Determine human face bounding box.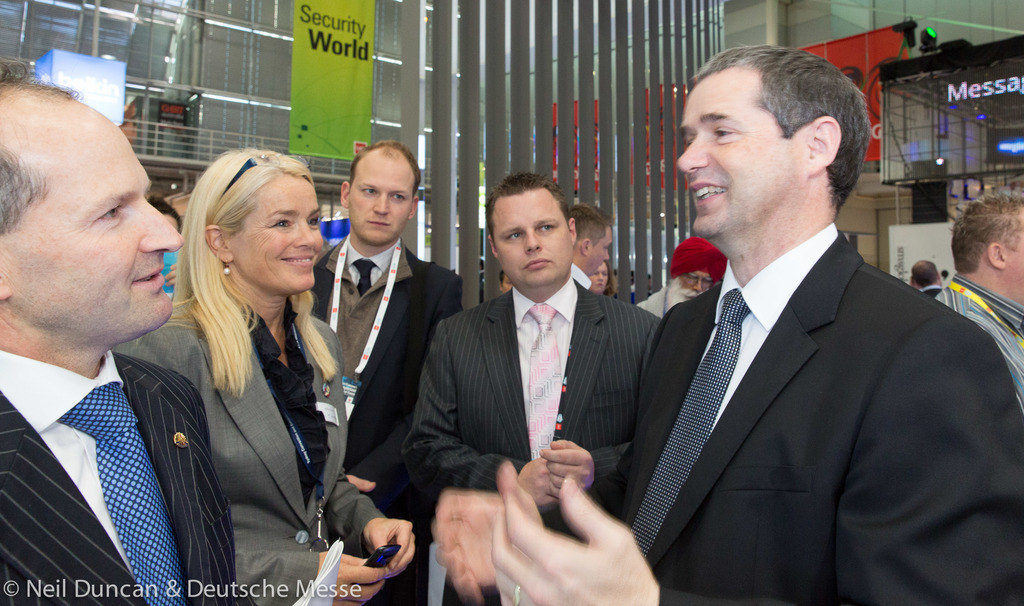
Determined: <bbox>8, 117, 184, 331</bbox>.
